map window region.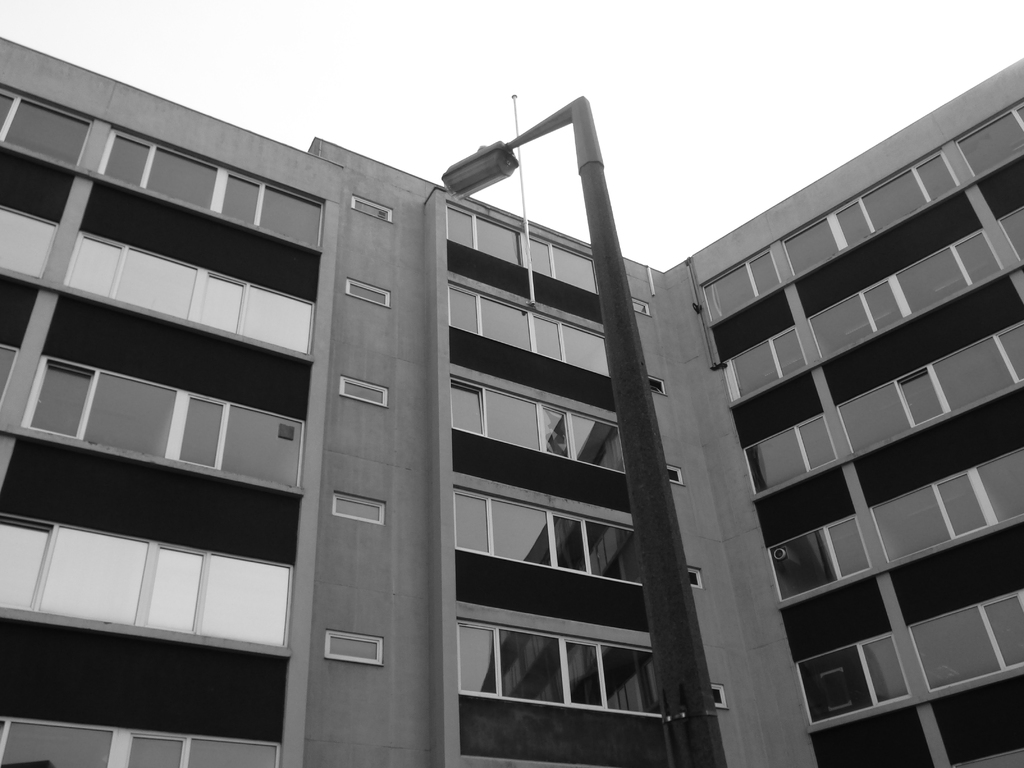
Mapped to (948, 104, 1023, 180).
